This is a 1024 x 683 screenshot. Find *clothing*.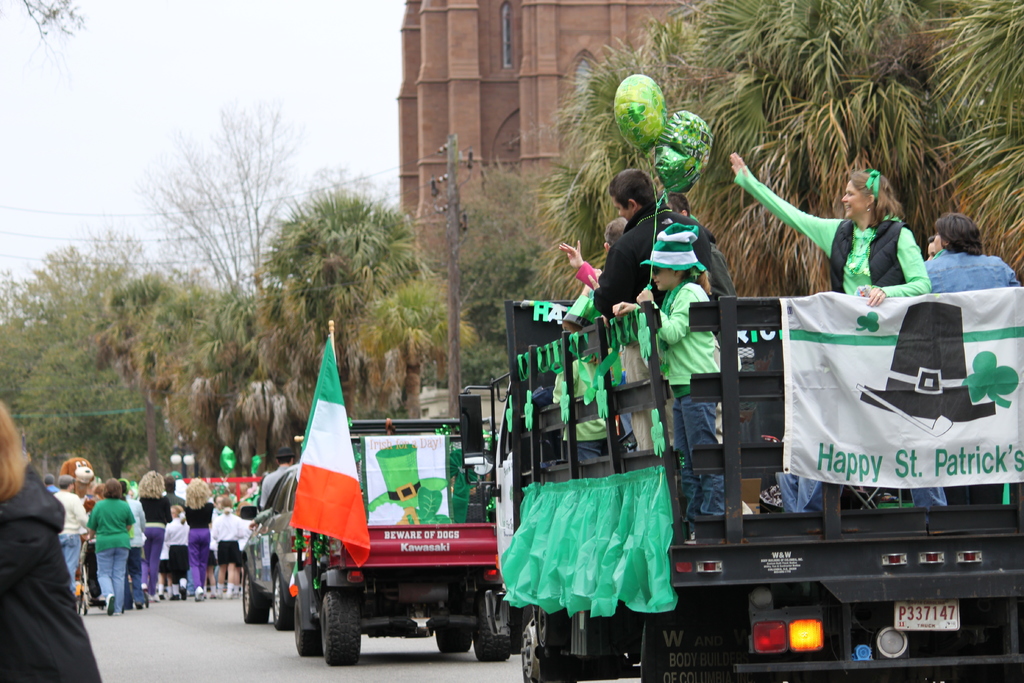
Bounding box: [89,493,138,614].
